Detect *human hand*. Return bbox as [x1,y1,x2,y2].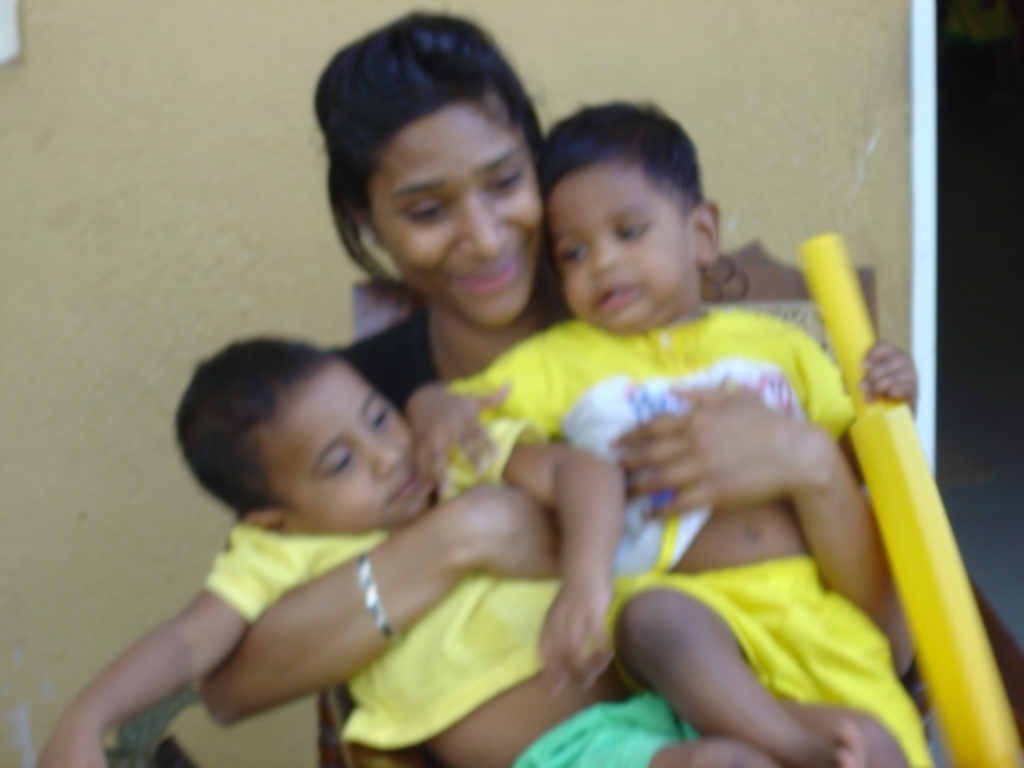
[533,582,616,688].
